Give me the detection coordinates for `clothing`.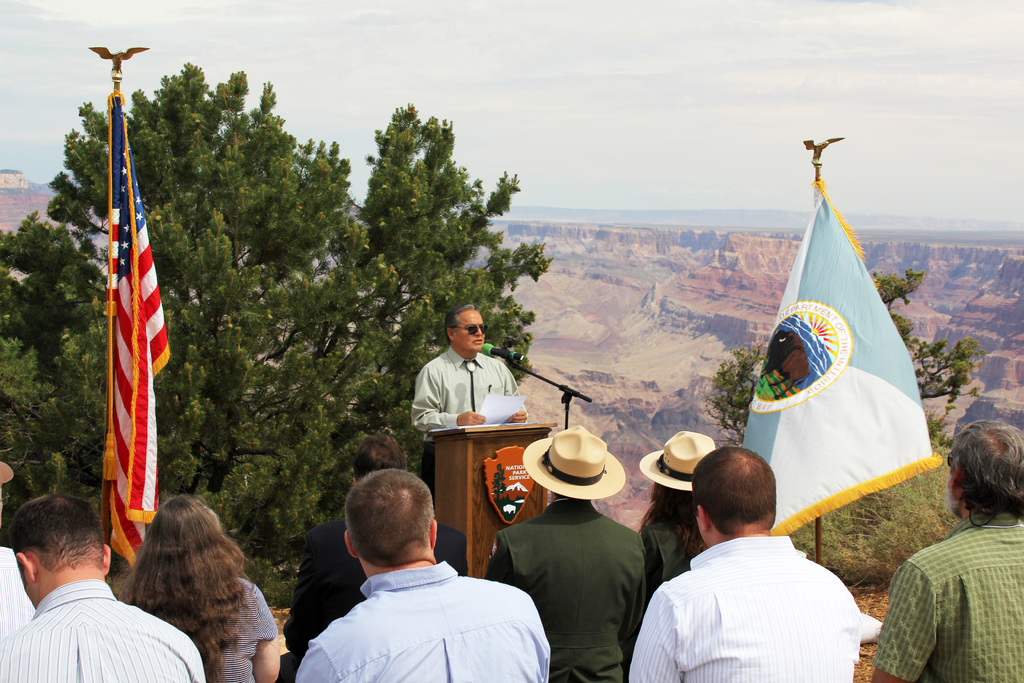
x1=650, y1=509, x2=872, y2=680.
